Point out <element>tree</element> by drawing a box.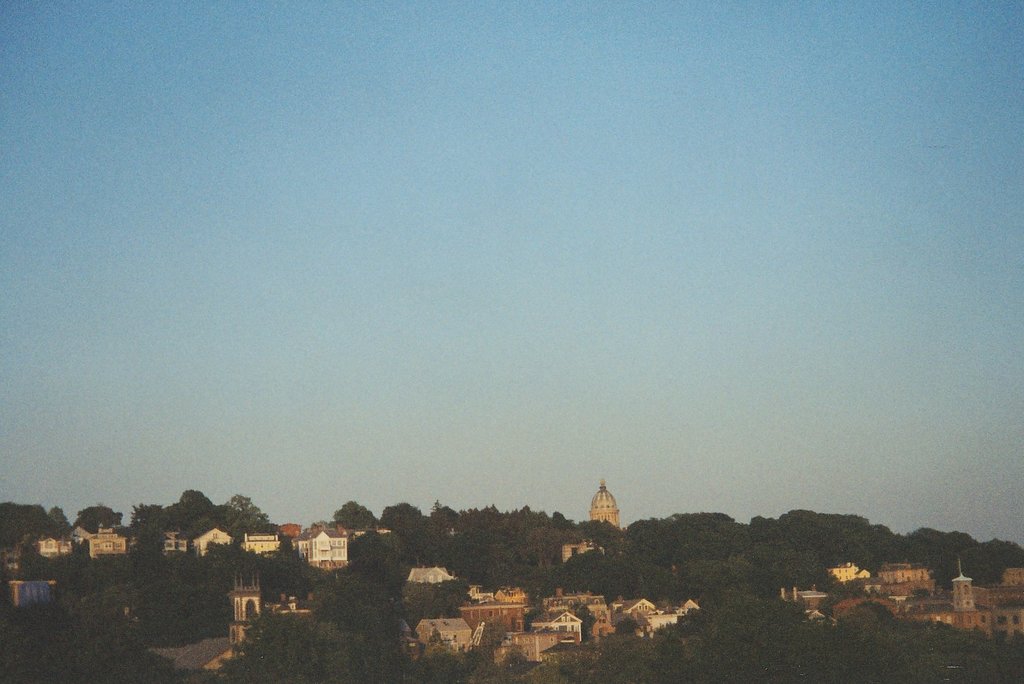
left=328, top=501, right=383, bottom=533.
